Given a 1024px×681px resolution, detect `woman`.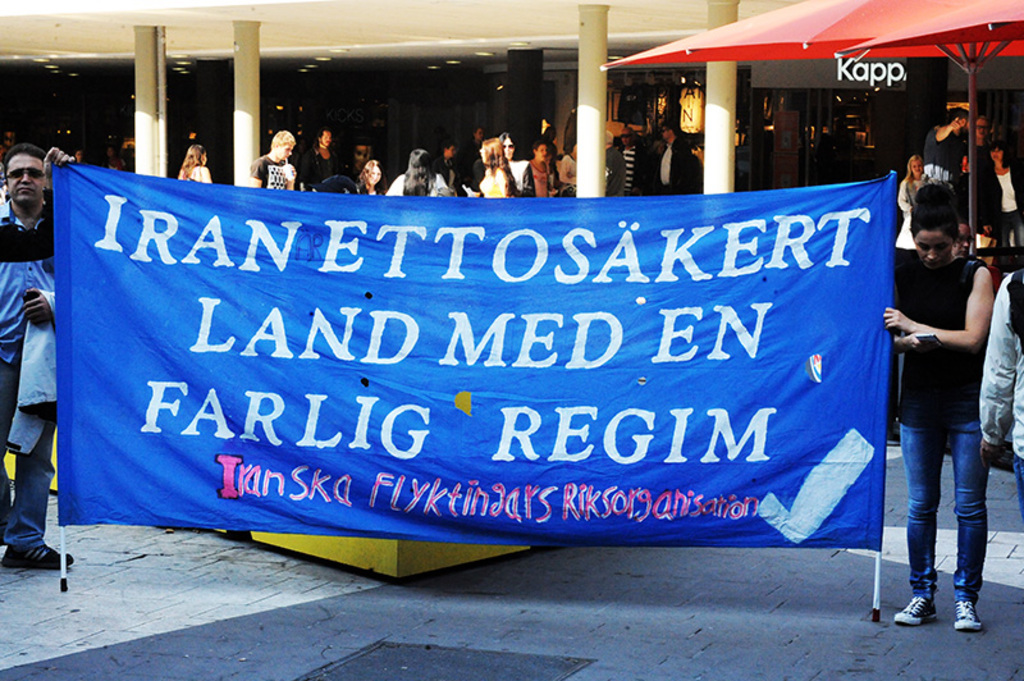
[left=175, top=140, right=211, bottom=183].
